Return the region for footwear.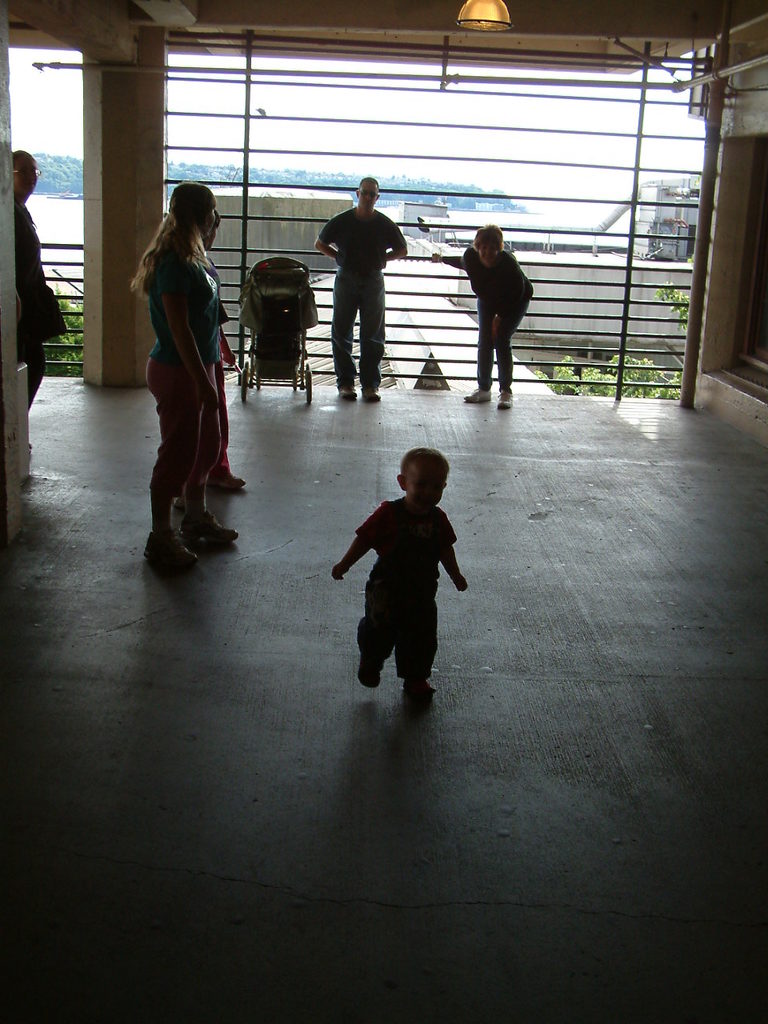
box=[142, 530, 198, 571].
